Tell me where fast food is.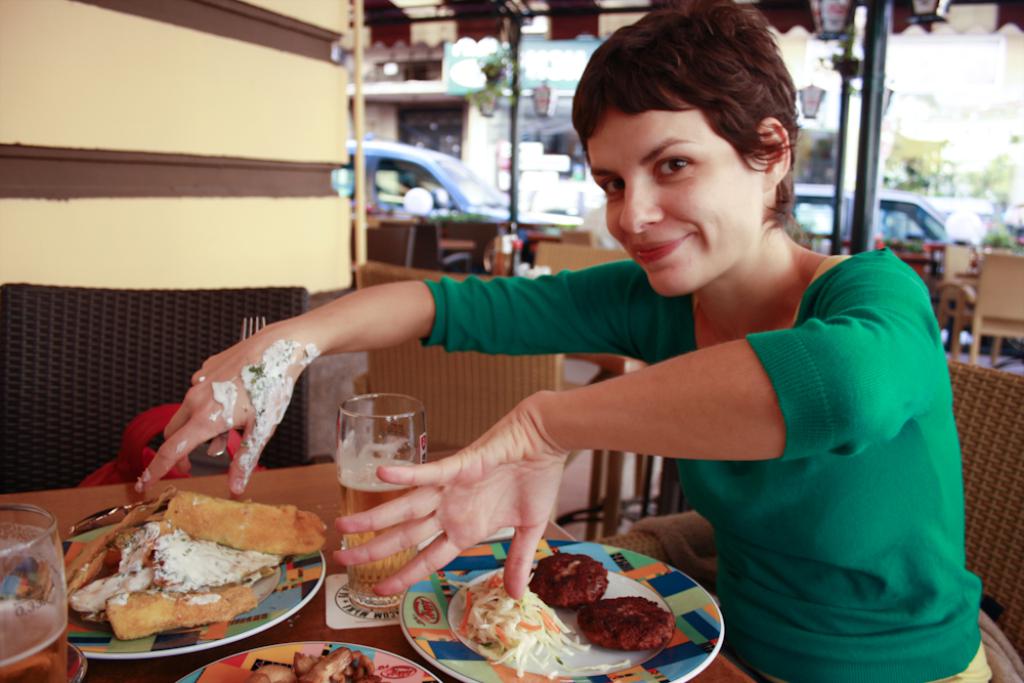
fast food is at rect(535, 552, 604, 606).
